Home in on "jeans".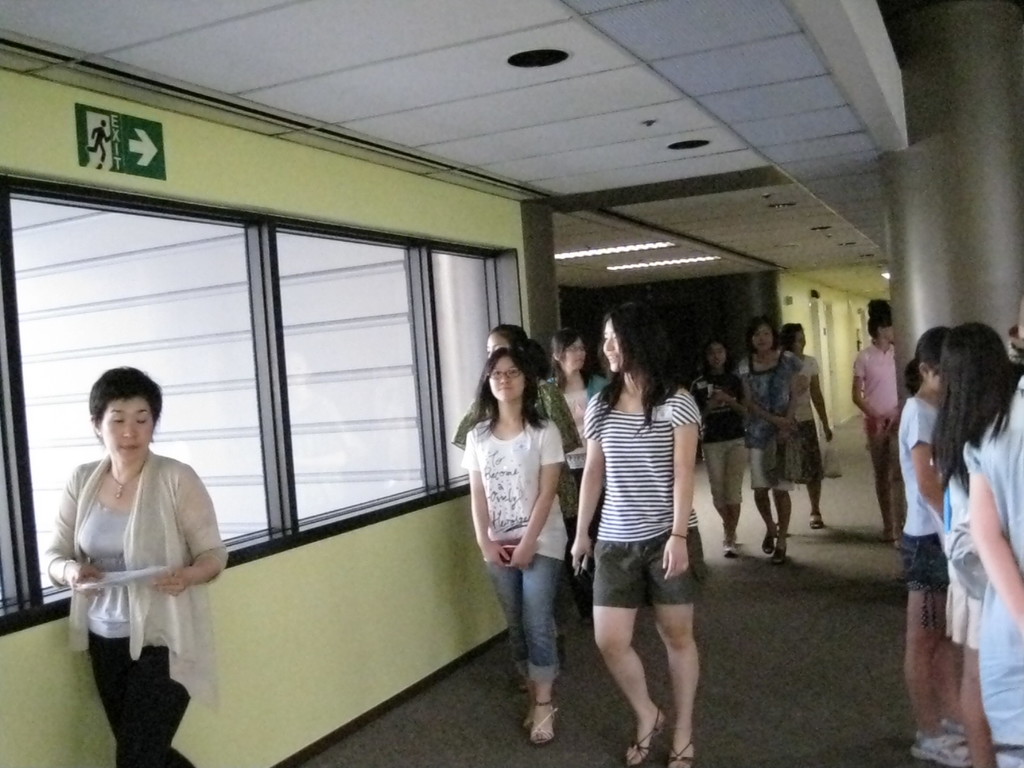
Homed in at pyautogui.locateOnScreen(487, 539, 584, 732).
